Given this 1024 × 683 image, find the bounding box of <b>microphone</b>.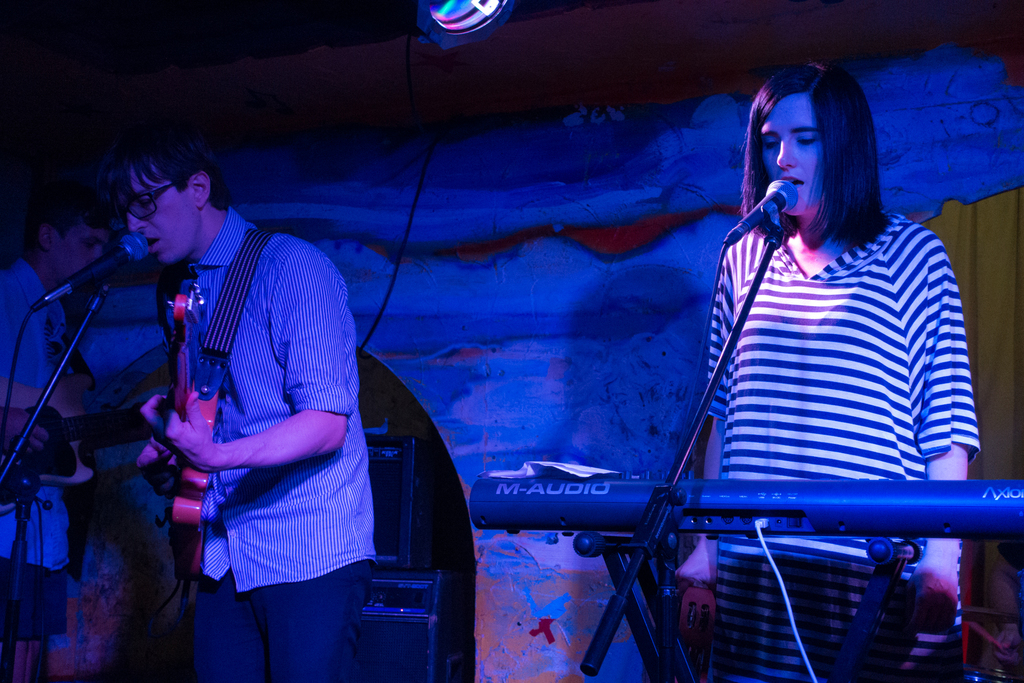
pyautogui.locateOnScreen(724, 178, 804, 242).
